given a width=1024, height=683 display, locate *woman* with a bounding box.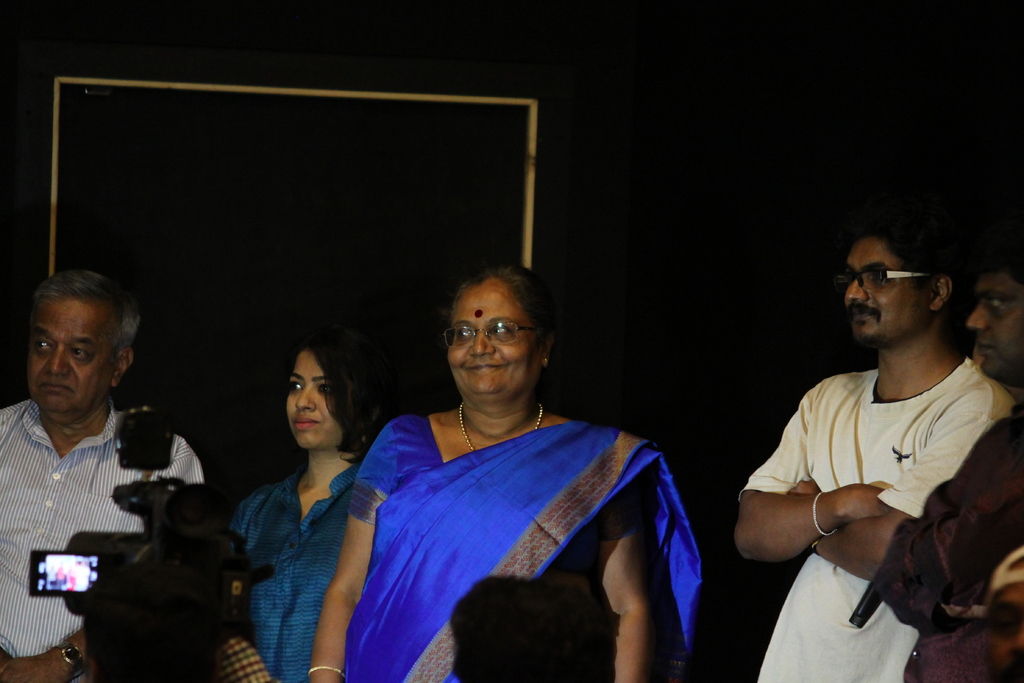
Located: x1=222 y1=324 x2=386 y2=679.
